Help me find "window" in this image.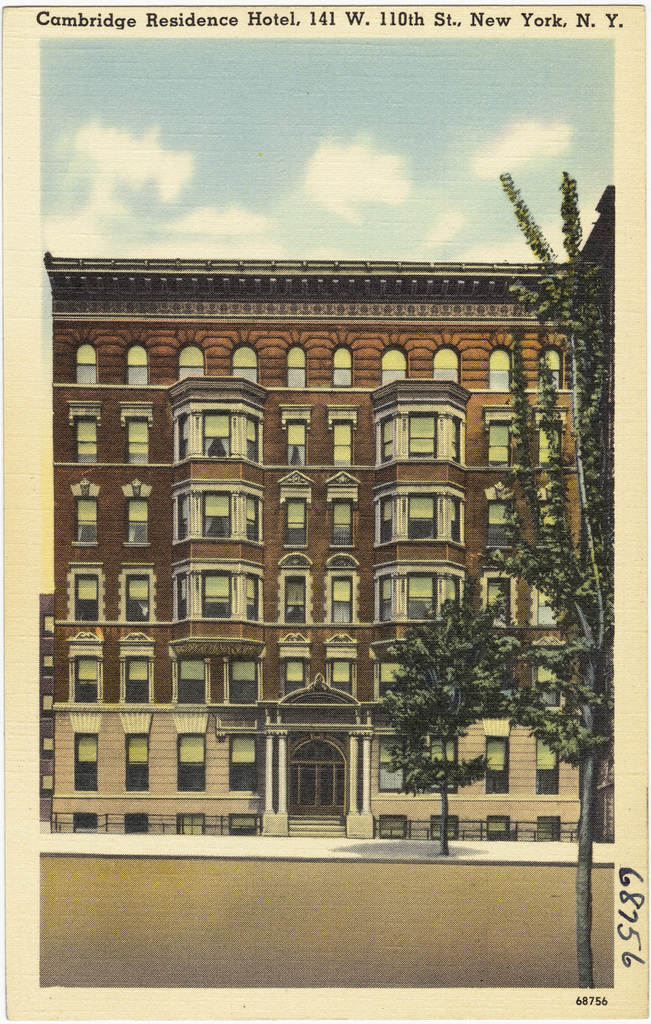
Found it: l=181, t=492, r=188, b=539.
